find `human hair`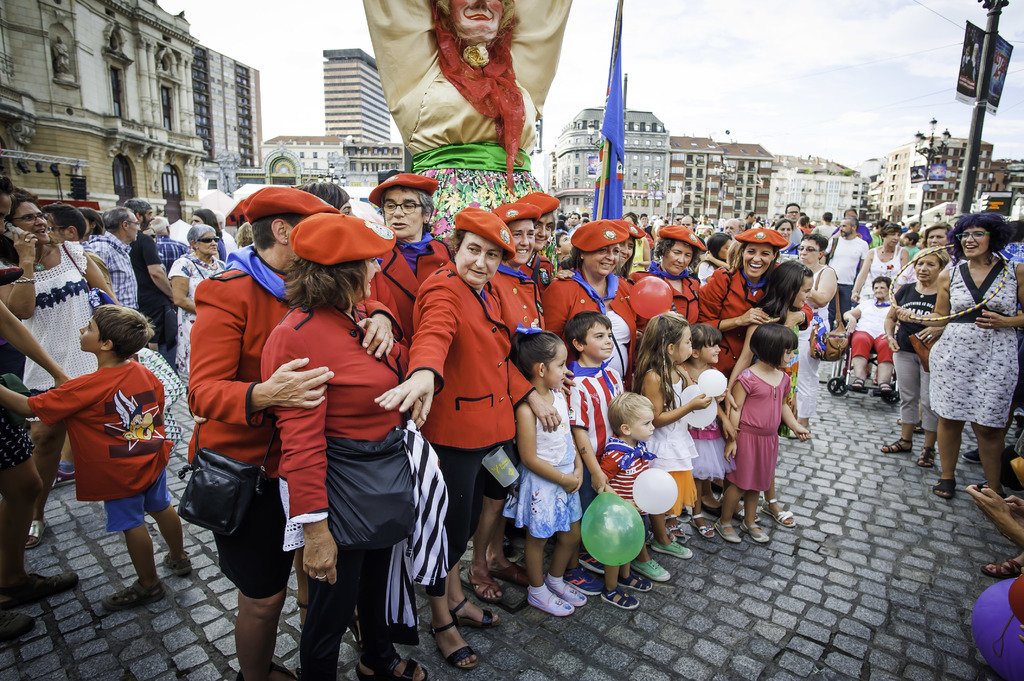
{"left": 11, "top": 192, "right": 45, "bottom": 214}
